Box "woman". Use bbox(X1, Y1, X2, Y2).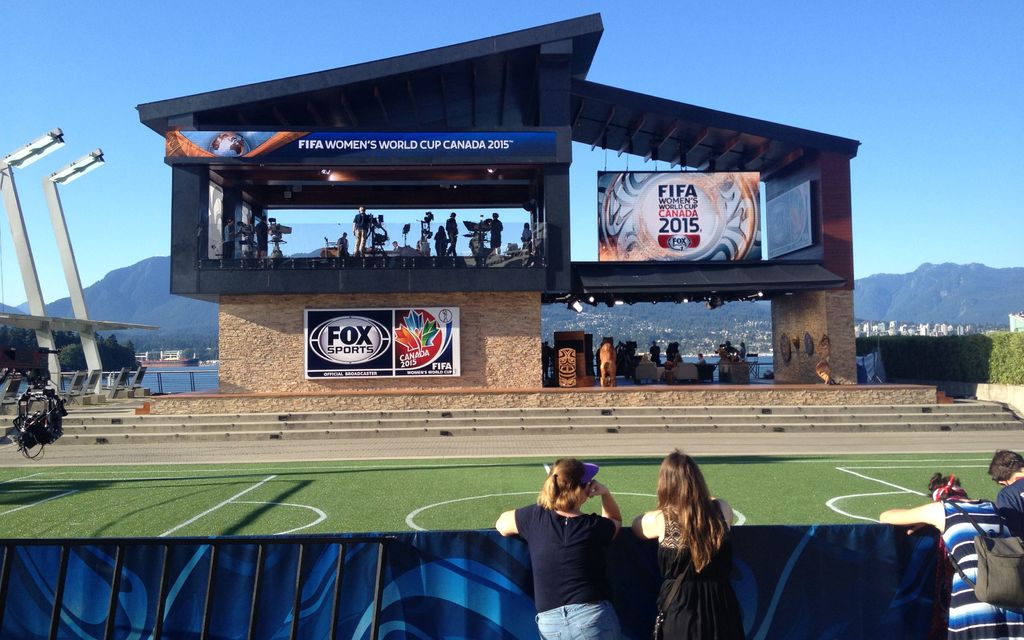
bbox(493, 456, 619, 639).
